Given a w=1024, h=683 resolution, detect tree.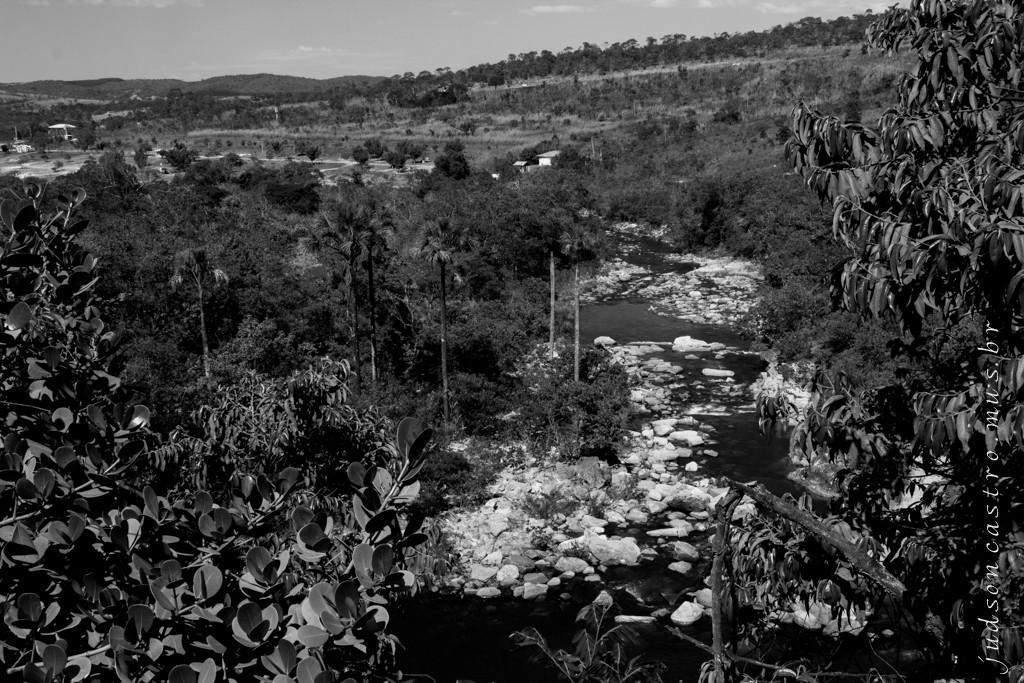
left=365, top=141, right=377, bottom=148.
